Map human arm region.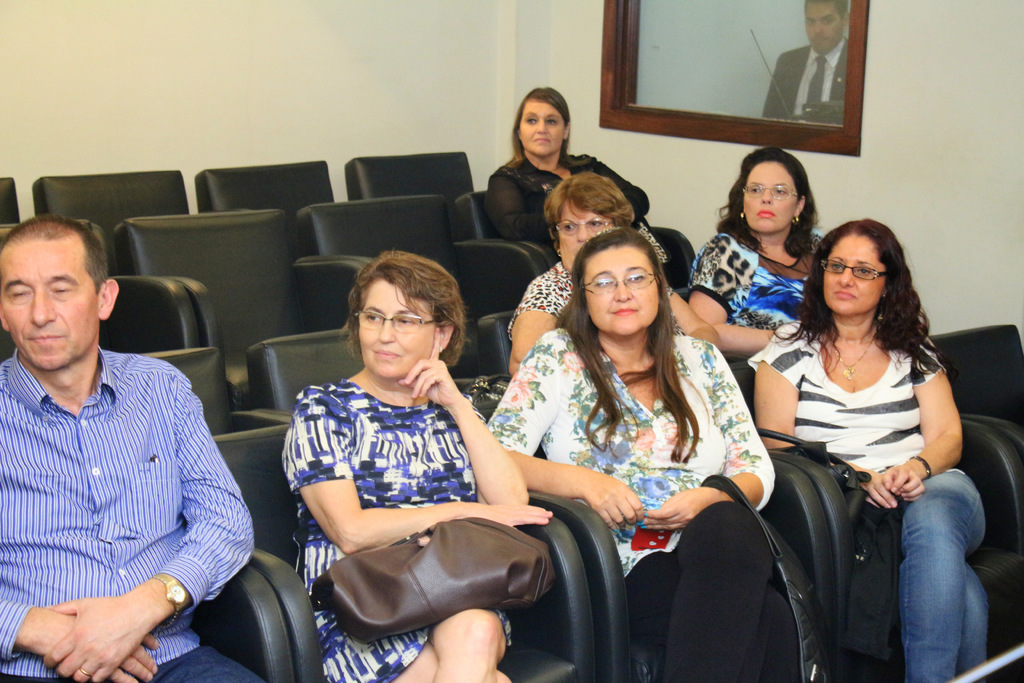
Mapped to 308,391,561,551.
